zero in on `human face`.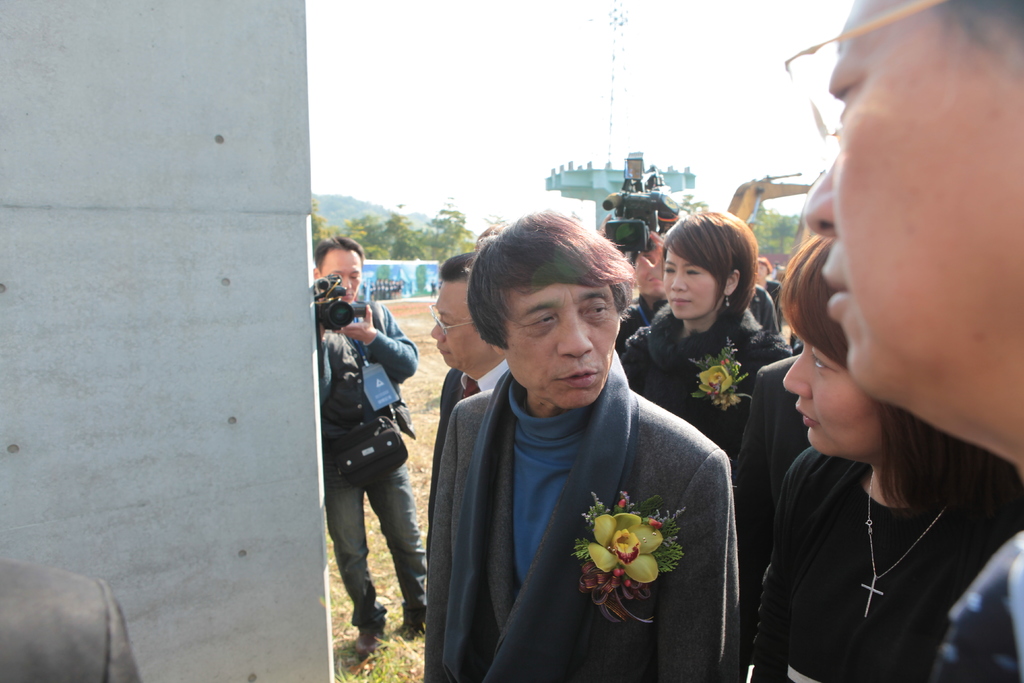
Zeroed in: (428,281,479,373).
